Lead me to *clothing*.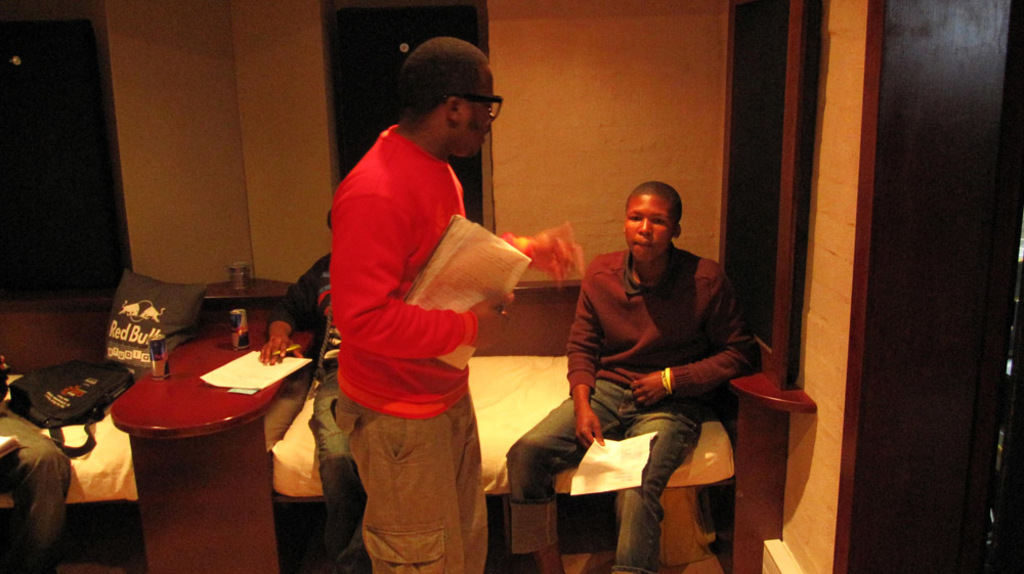
Lead to [0,357,69,573].
